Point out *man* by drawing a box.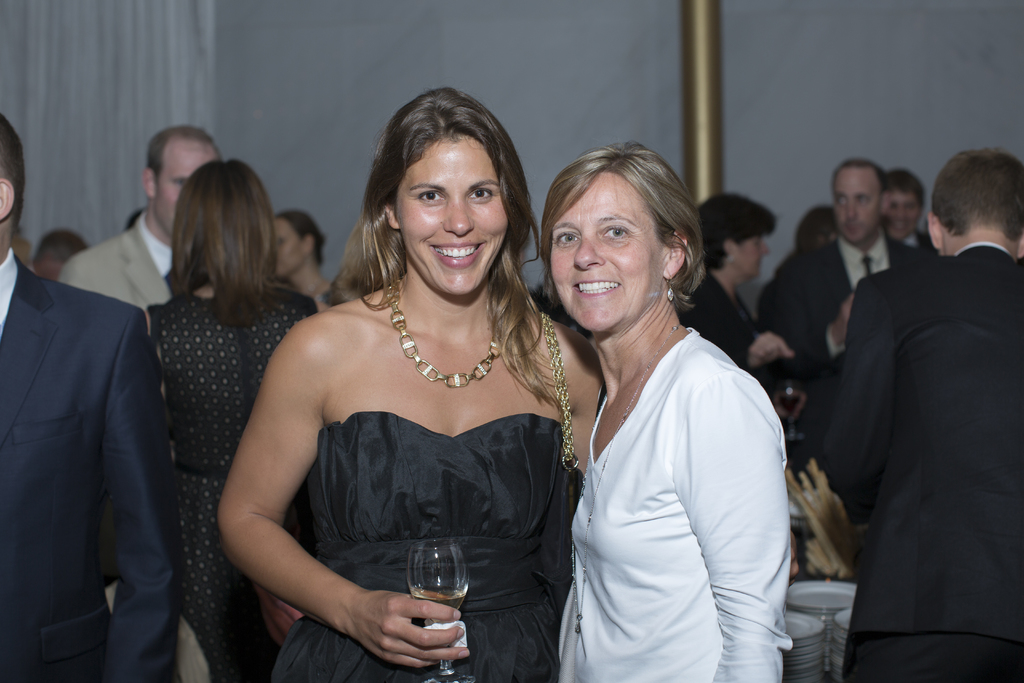
{"left": 816, "top": 149, "right": 1023, "bottom": 682}.
